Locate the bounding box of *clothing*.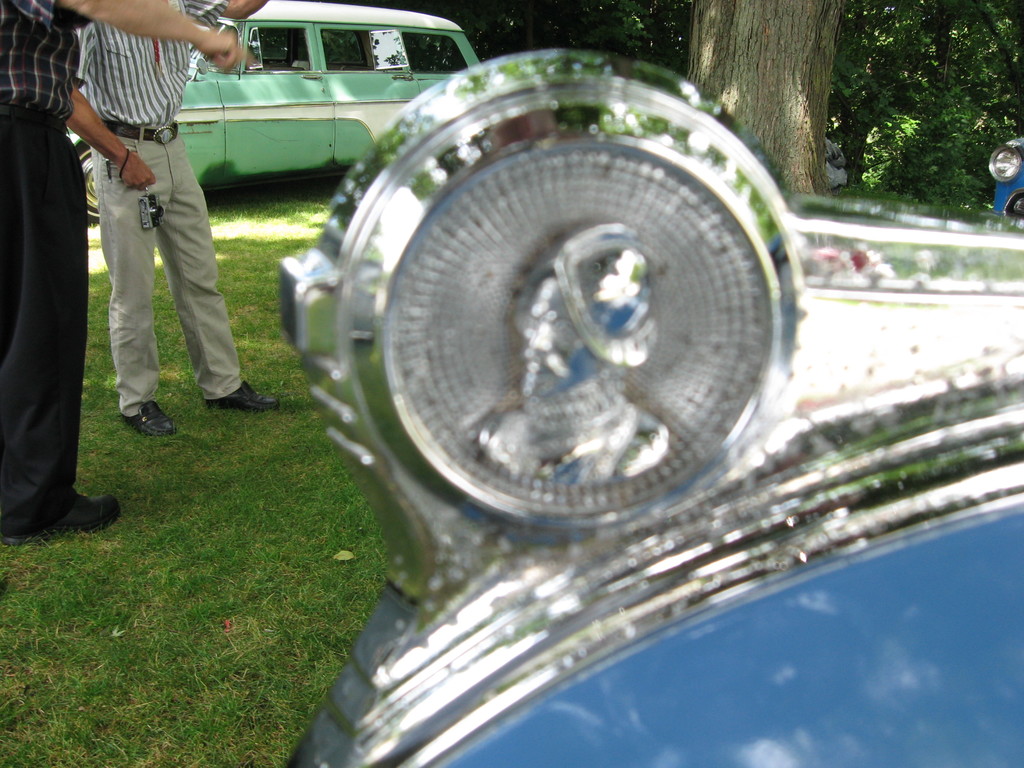
Bounding box: rect(0, 0, 88, 541).
